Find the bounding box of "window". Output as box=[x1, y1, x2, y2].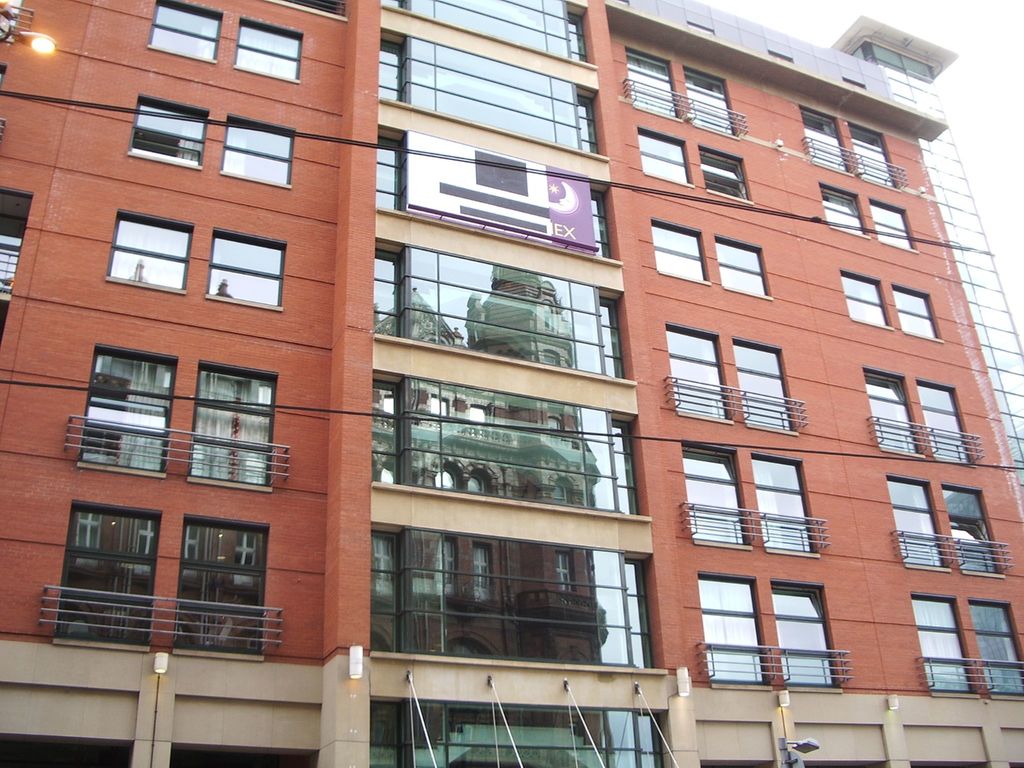
box=[776, 590, 828, 696].
